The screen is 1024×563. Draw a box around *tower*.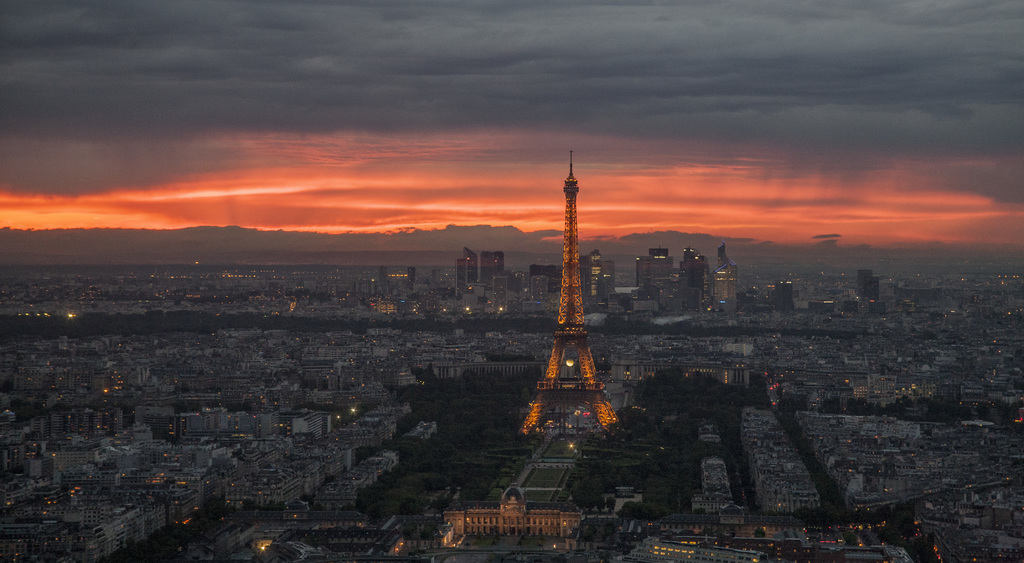
479,251,503,282.
